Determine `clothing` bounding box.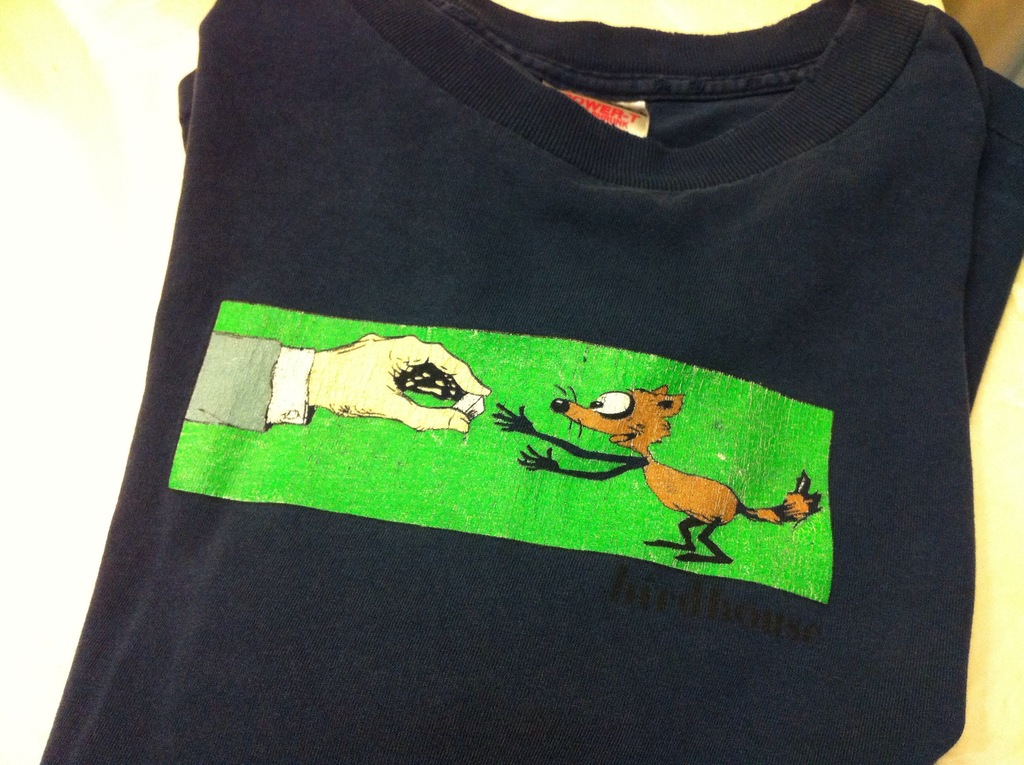
Determined: [x1=0, y1=25, x2=1023, y2=703].
